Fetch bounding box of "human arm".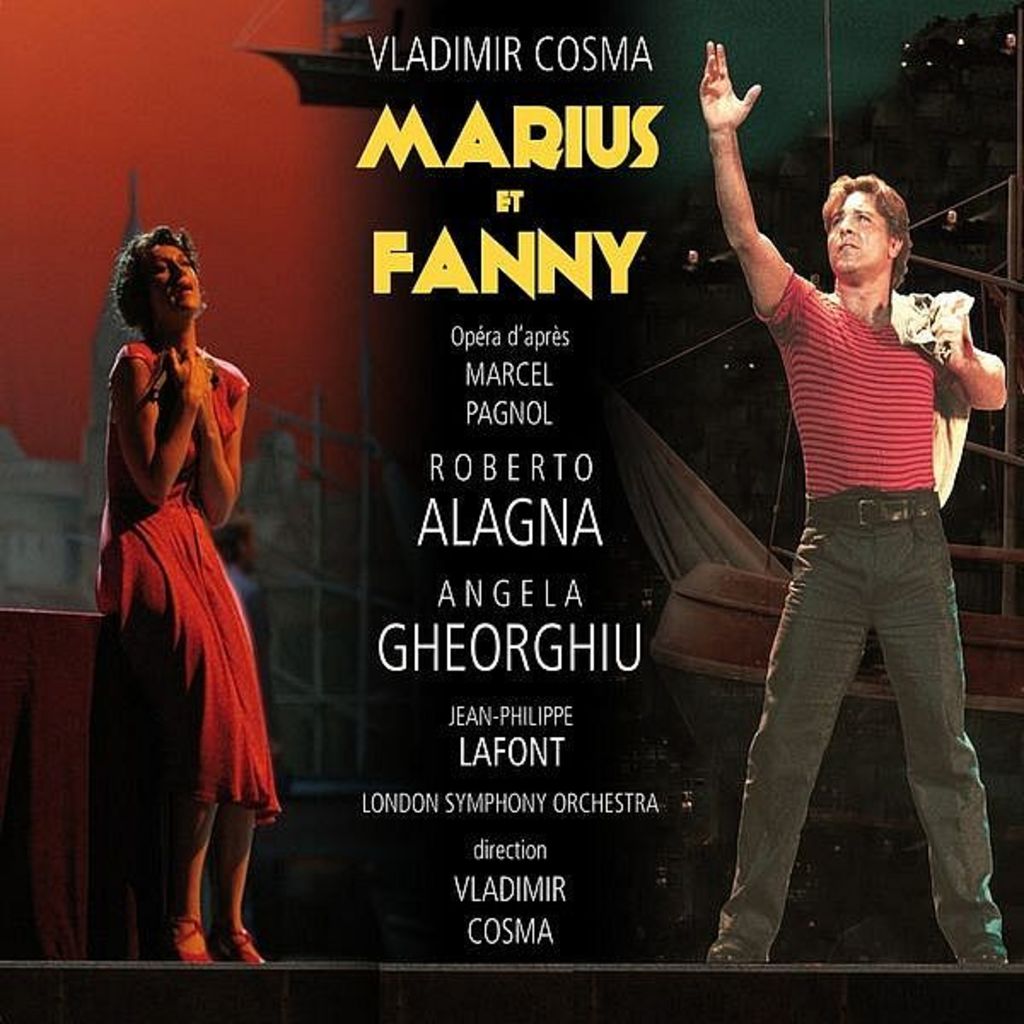
Bbox: (left=930, top=321, right=1012, bottom=422).
